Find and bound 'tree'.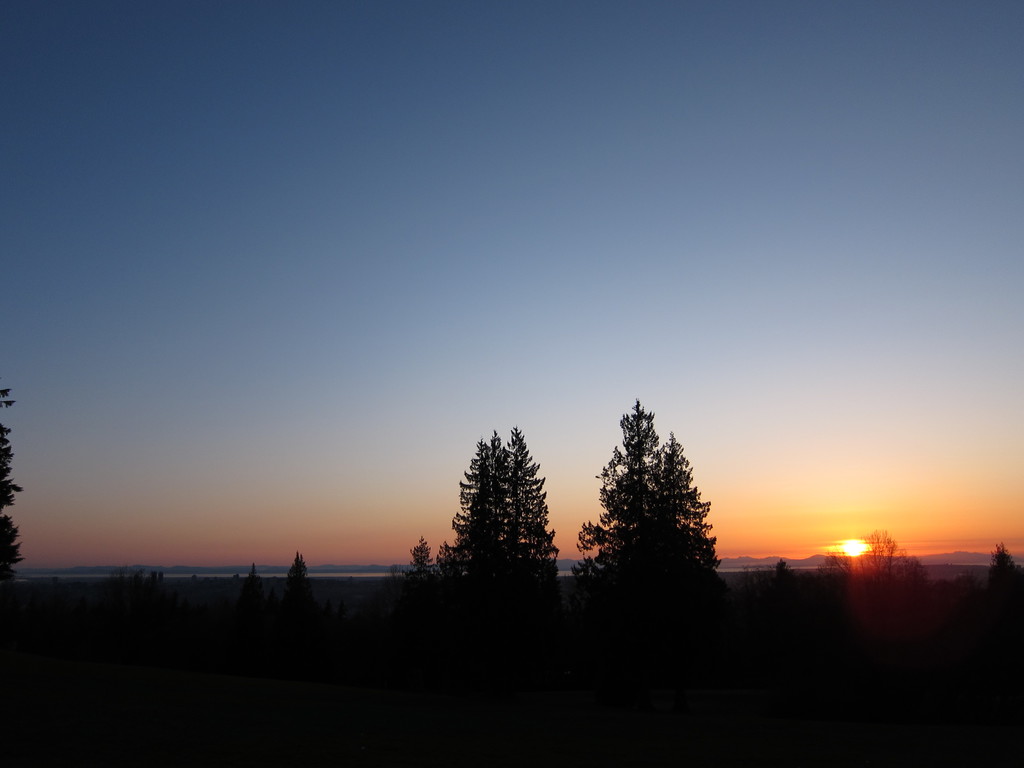
Bound: box=[395, 539, 444, 594].
